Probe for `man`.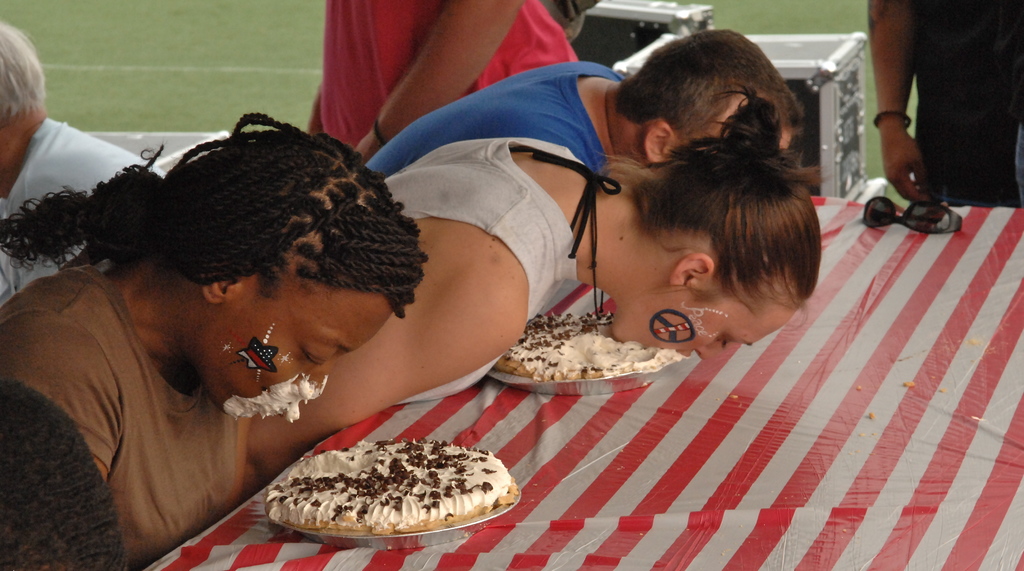
Probe result: {"left": 866, "top": 0, "right": 1023, "bottom": 207}.
